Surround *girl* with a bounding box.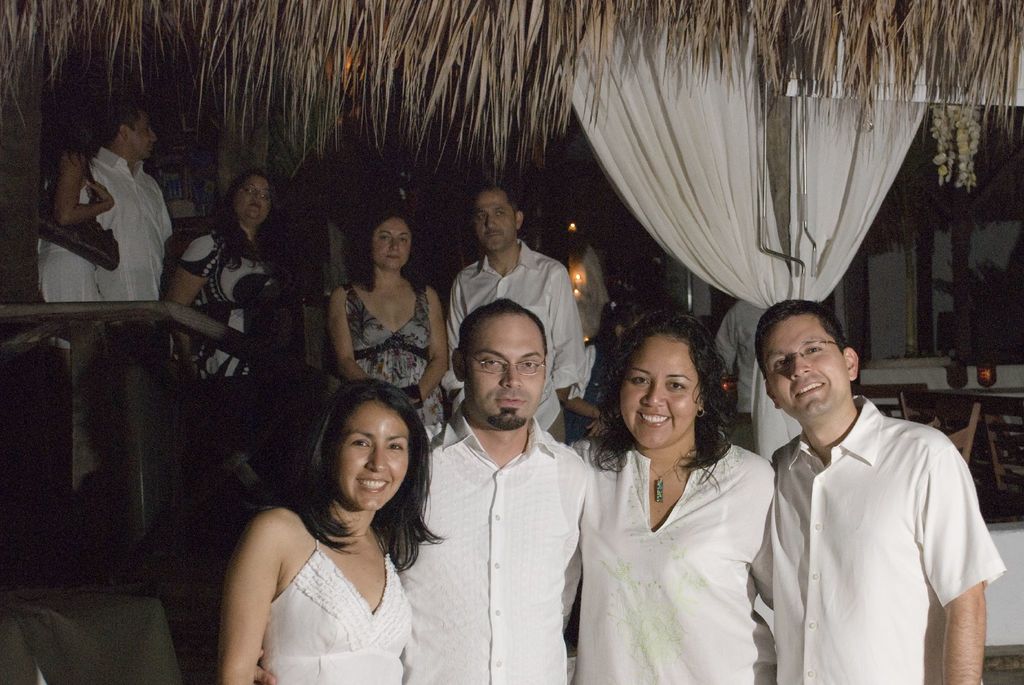
bbox=(218, 374, 444, 683).
